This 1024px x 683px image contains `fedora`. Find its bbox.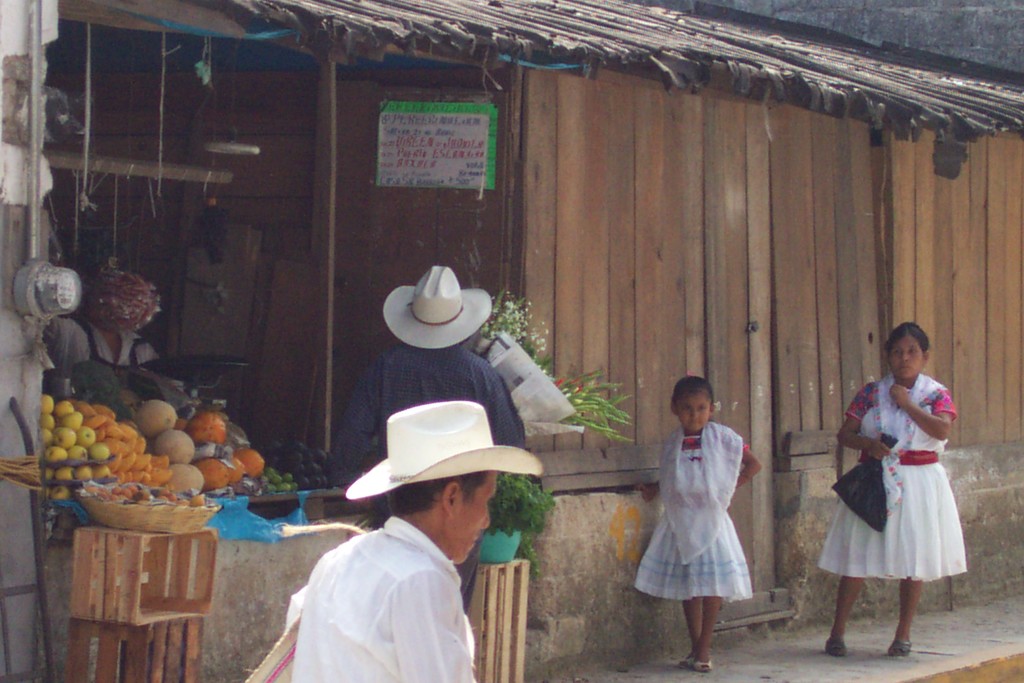
378,263,499,355.
